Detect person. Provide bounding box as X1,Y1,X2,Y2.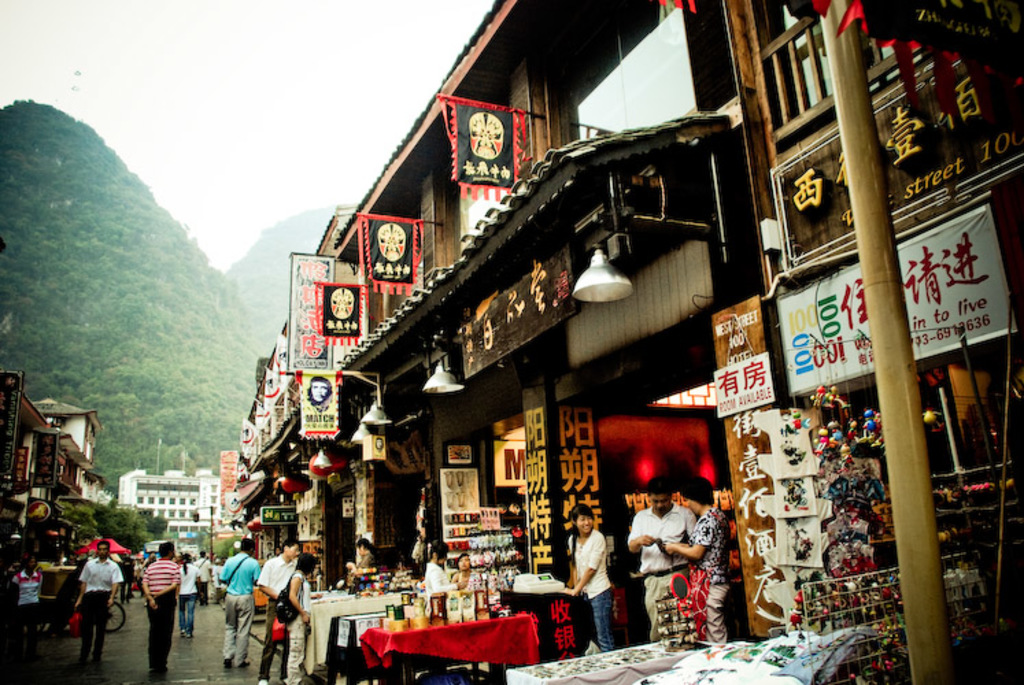
628,477,700,637.
